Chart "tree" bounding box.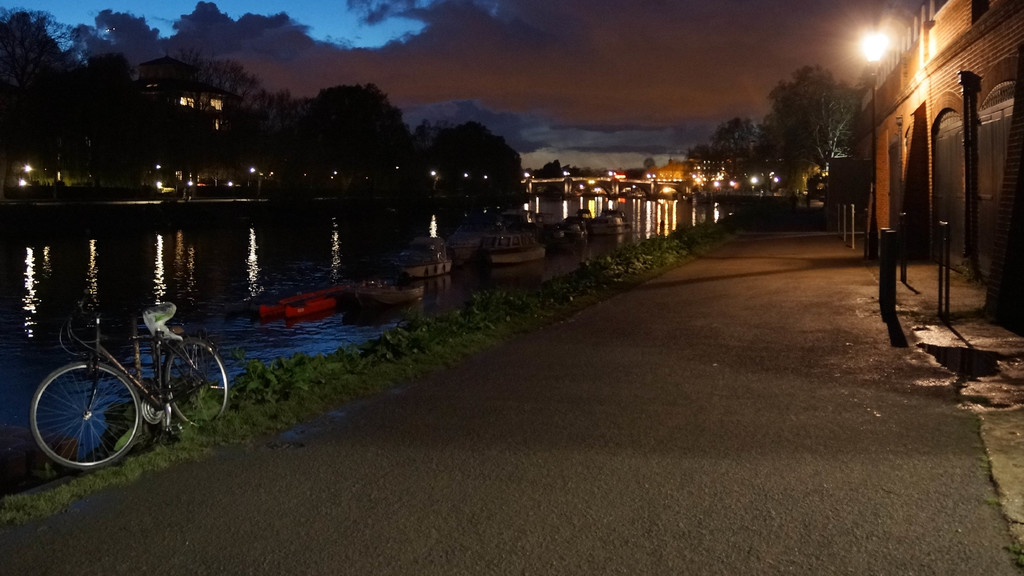
Charted: detection(707, 115, 763, 182).
